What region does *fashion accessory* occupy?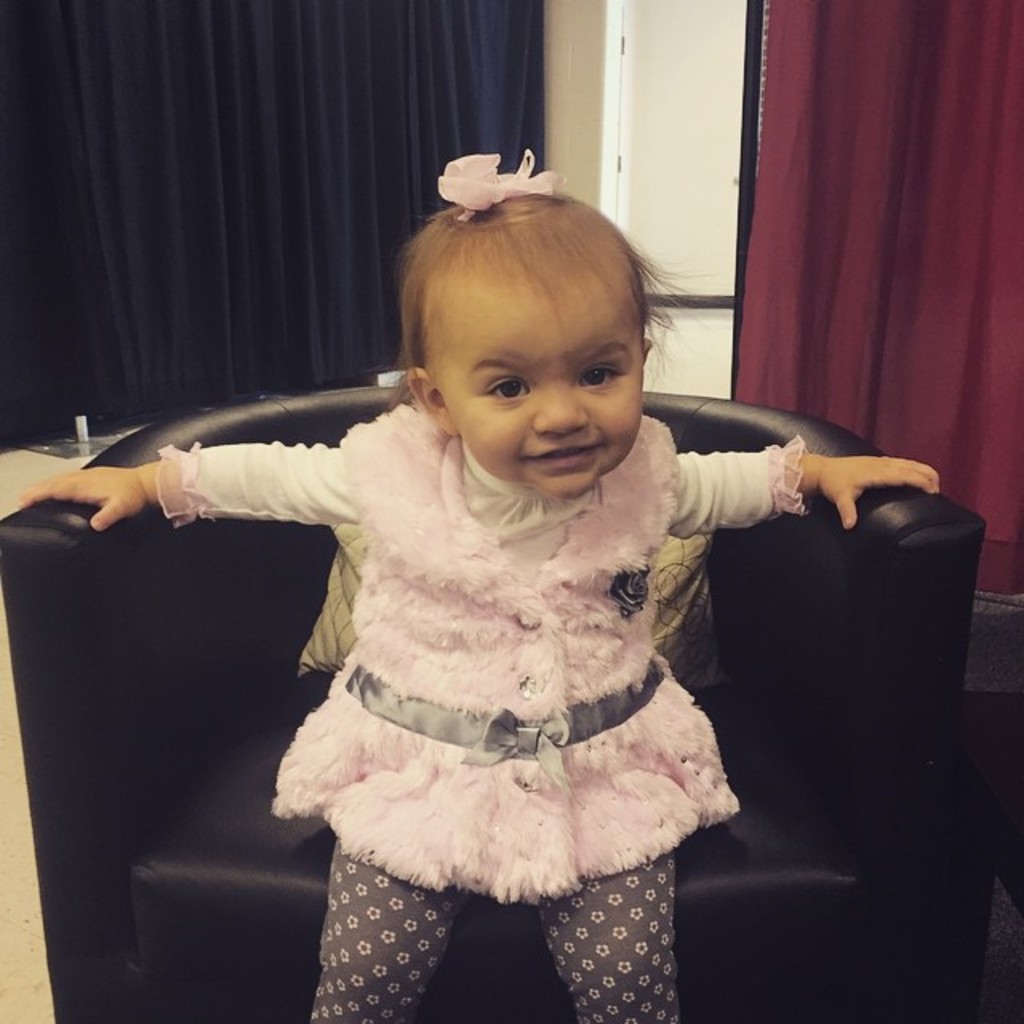
336:664:667:798.
